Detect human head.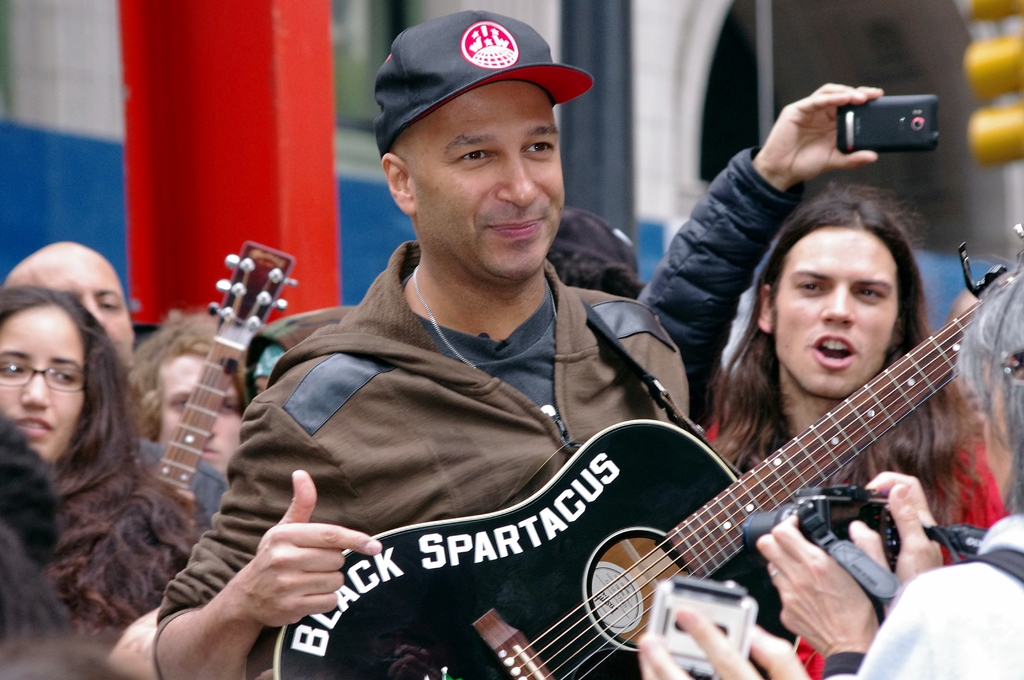
Detected at bbox(543, 209, 638, 295).
